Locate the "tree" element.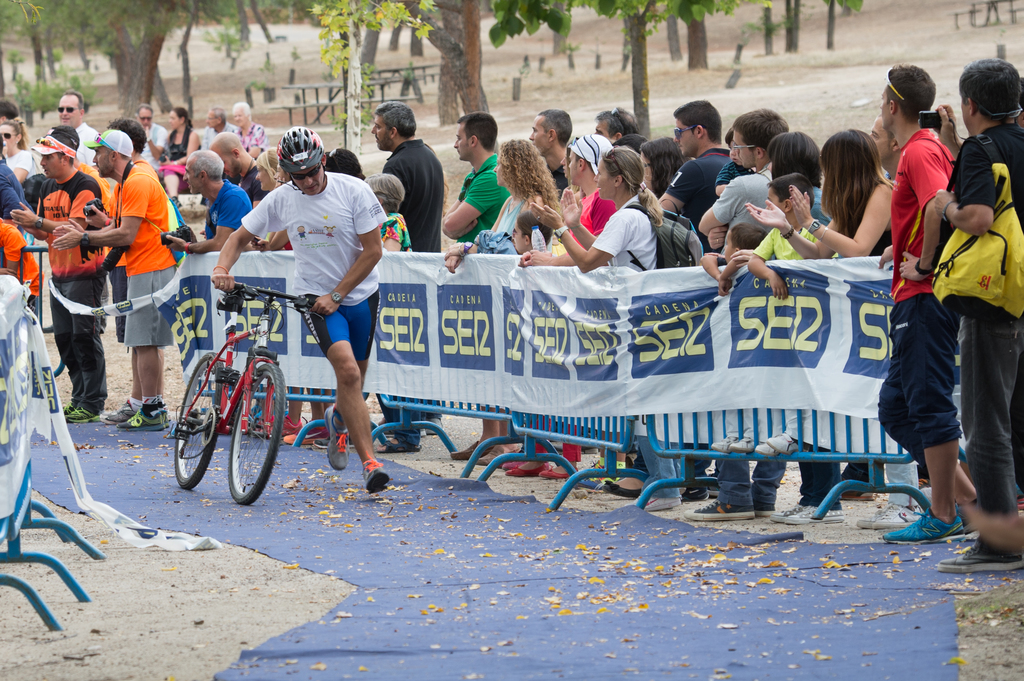
Element bbox: 355, 0, 378, 65.
